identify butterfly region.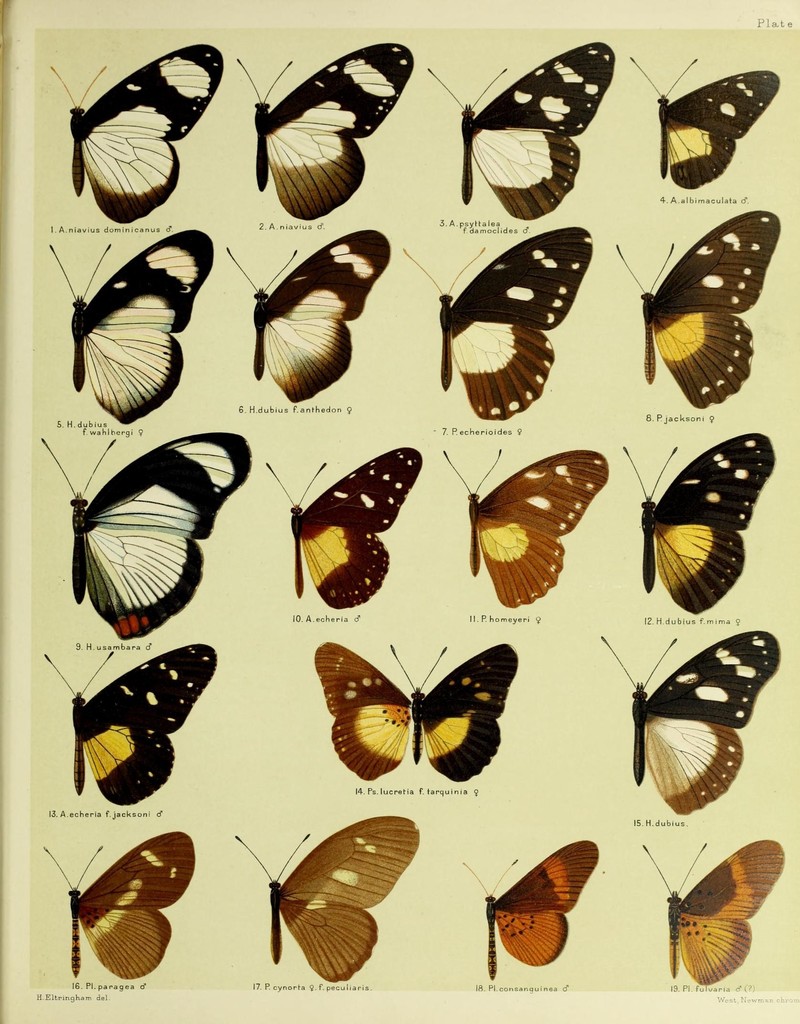
Region: detection(35, 435, 266, 641).
